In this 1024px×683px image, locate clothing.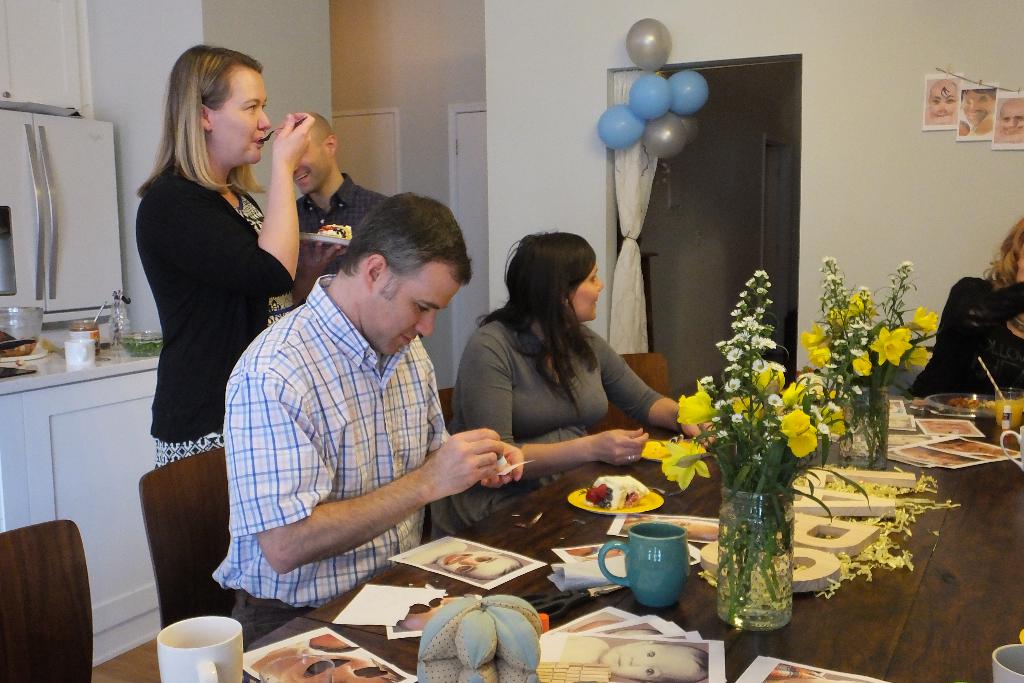
Bounding box: (294, 171, 394, 308).
